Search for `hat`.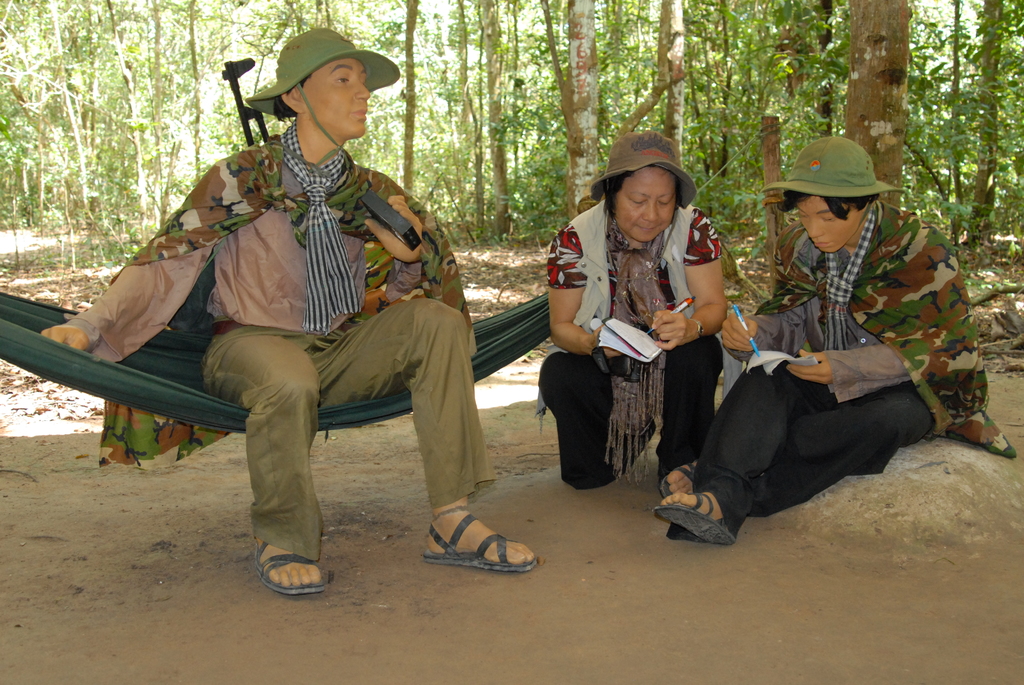
Found at bbox=(586, 130, 701, 282).
